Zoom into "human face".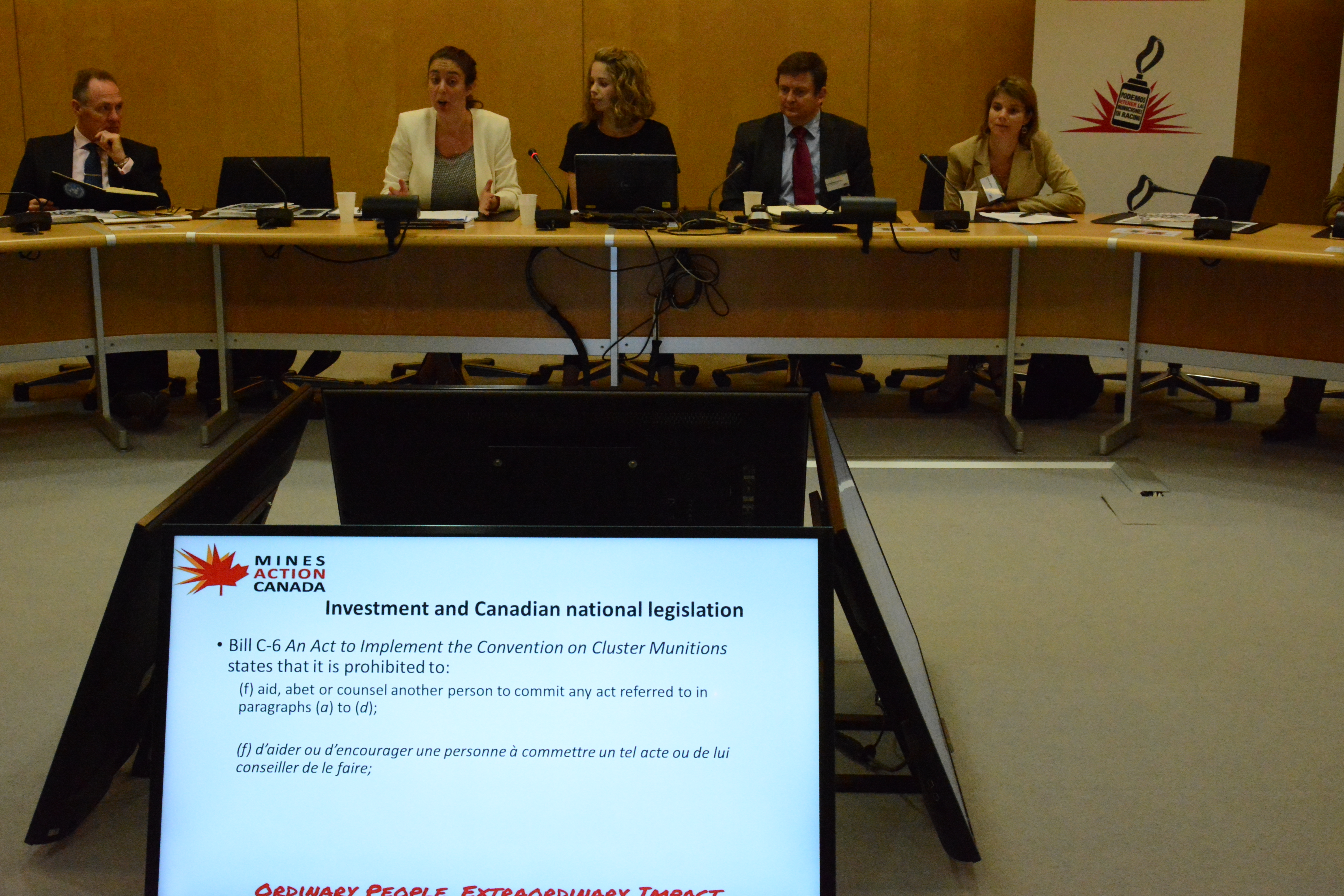
Zoom target: 17/18/28/31.
